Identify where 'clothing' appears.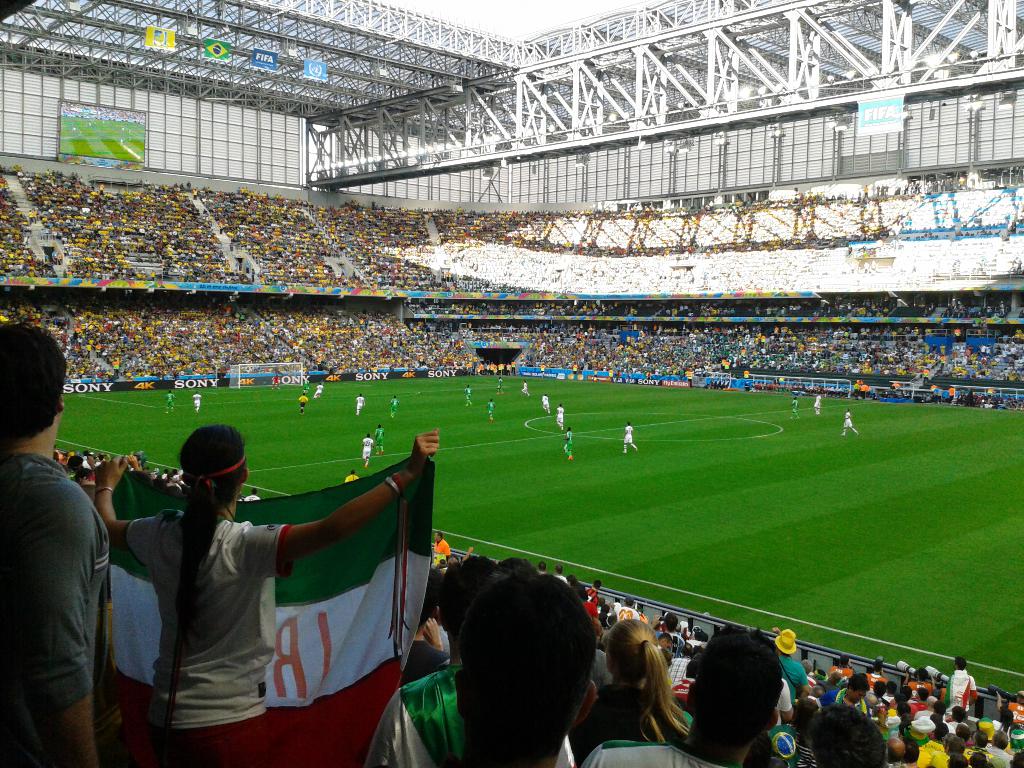
Appears at box(943, 671, 977, 714).
